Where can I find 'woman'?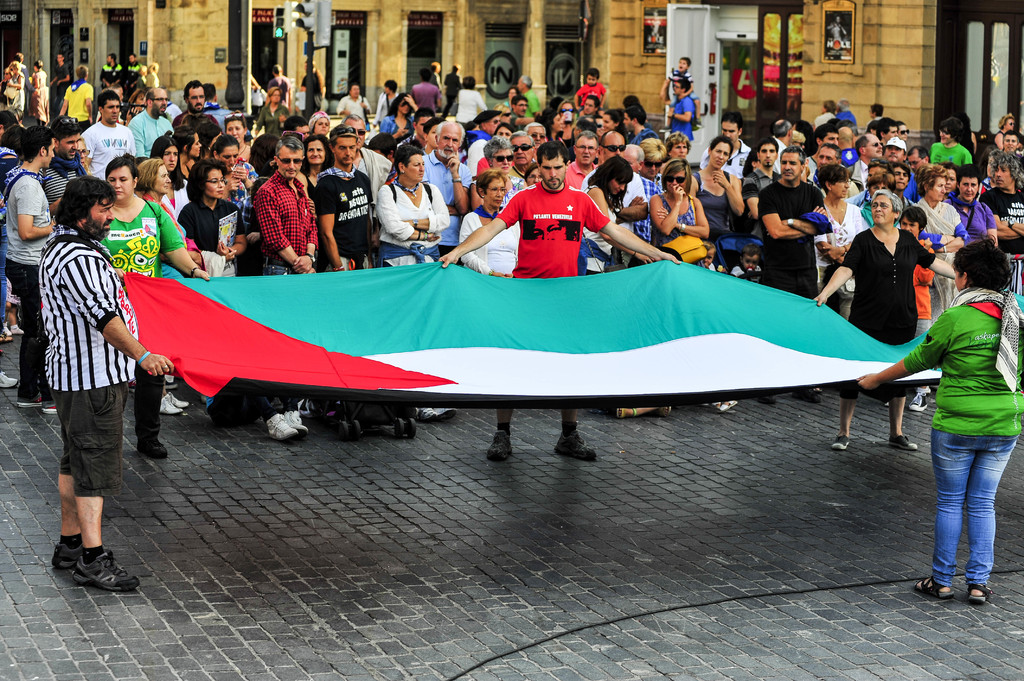
You can find it at crop(576, 152, 655, 284).
